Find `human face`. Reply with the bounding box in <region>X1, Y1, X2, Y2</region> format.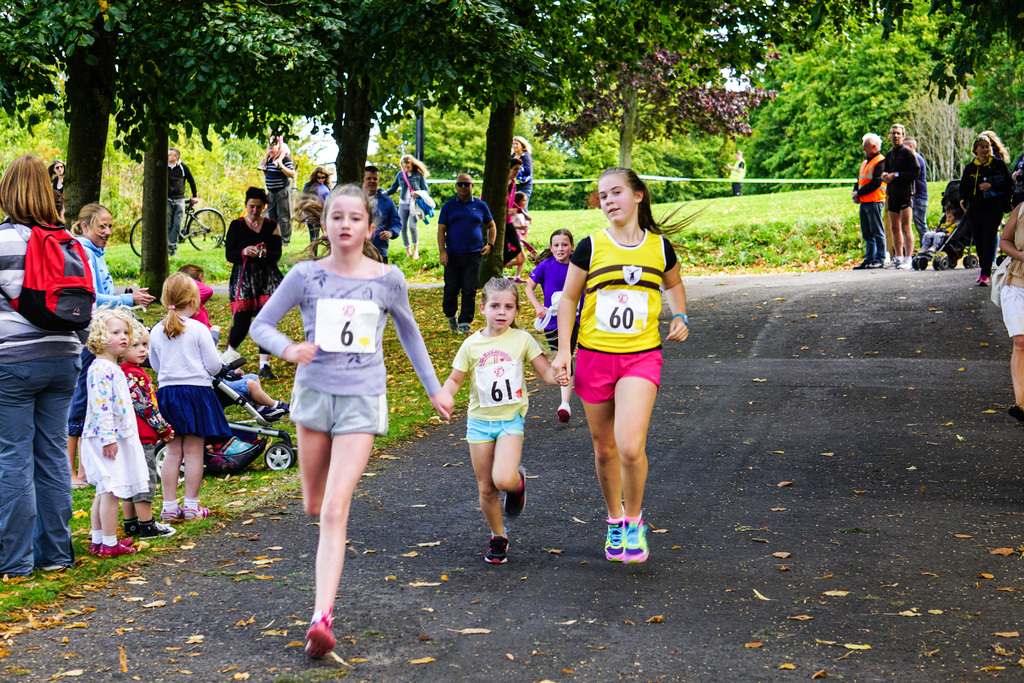
<region>93, 213, 110, 249</region>.
